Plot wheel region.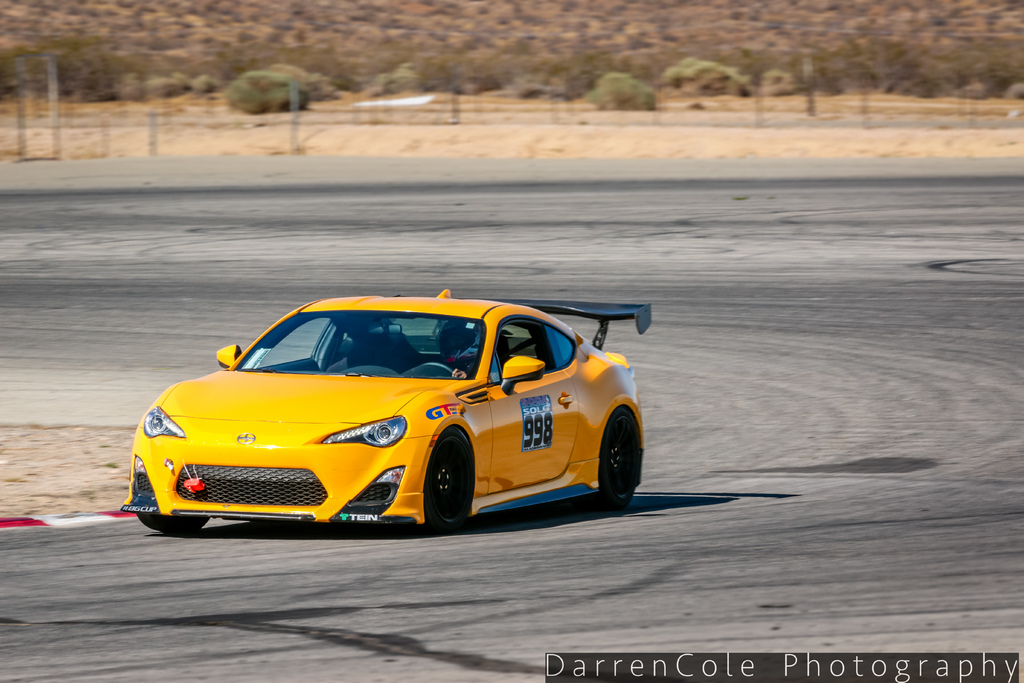
Plotted at {"left": 417, "top": 363, "right": 458, "bottom": 385}.
